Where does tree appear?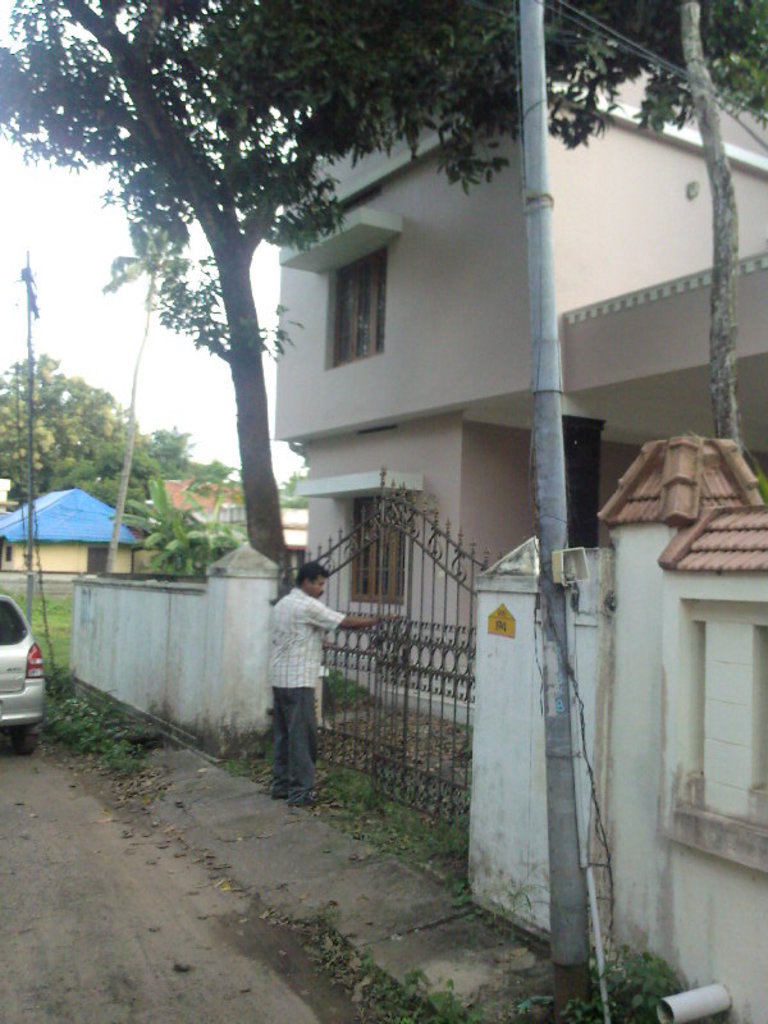
Appears at bbox=[148, 433, 195, 490].
